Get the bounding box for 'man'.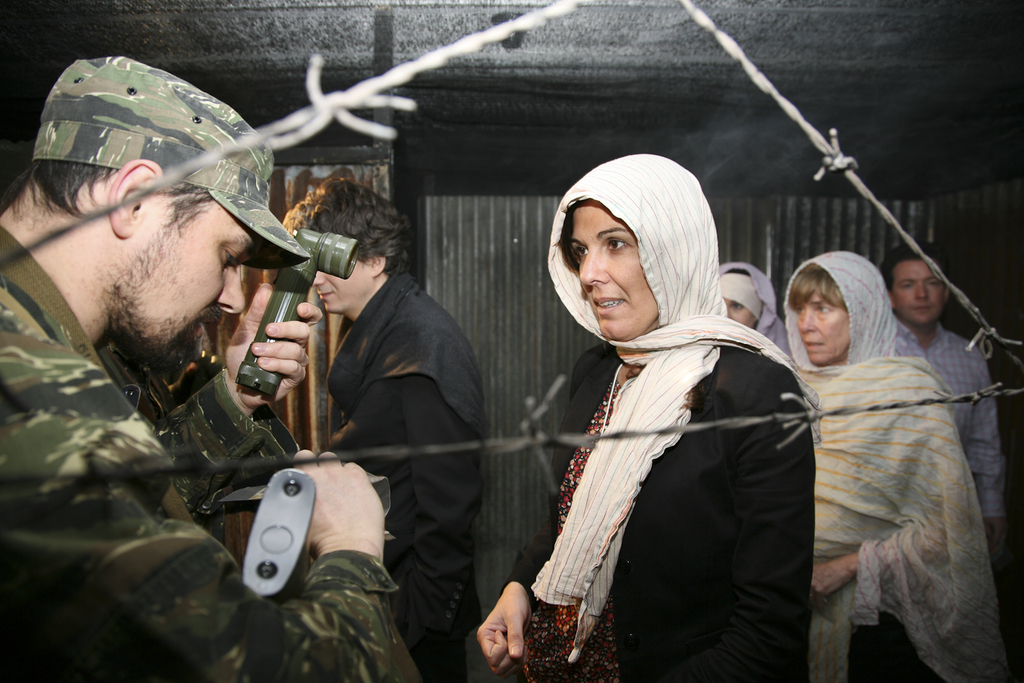
Rect(14, 61, 434, 669).
